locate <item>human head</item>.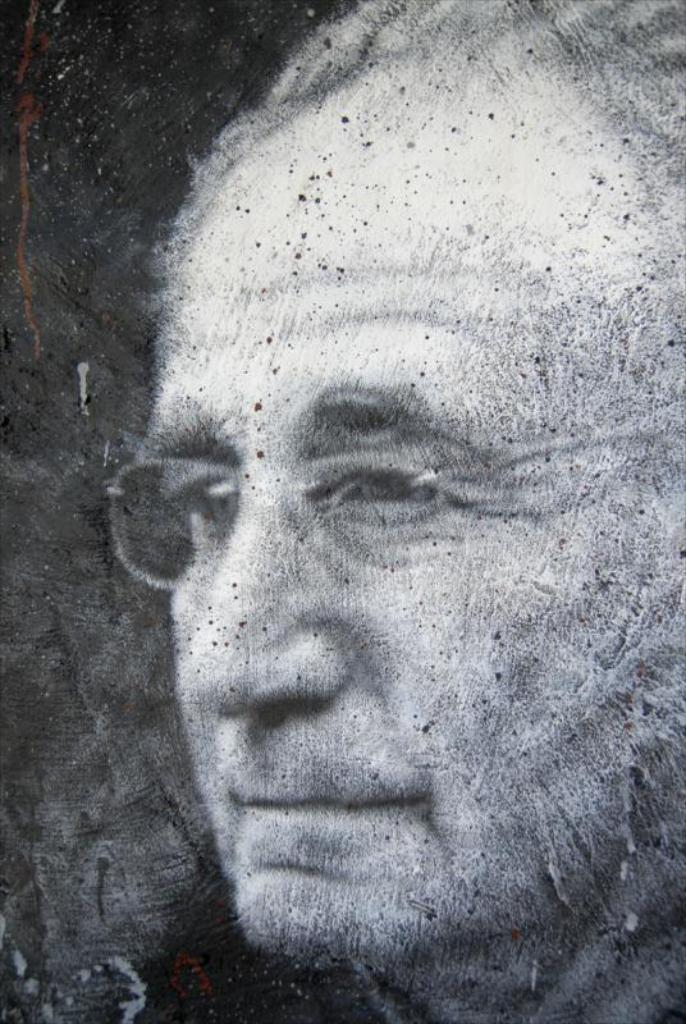
Bounding box: [92,122,563,998].
